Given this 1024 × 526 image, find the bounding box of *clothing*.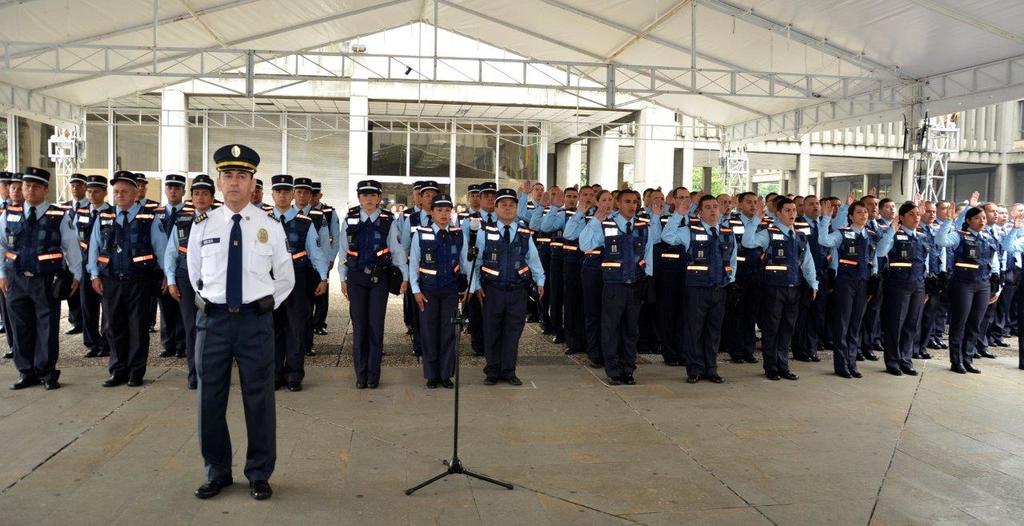
Rect(741, 225, 810, 377).
